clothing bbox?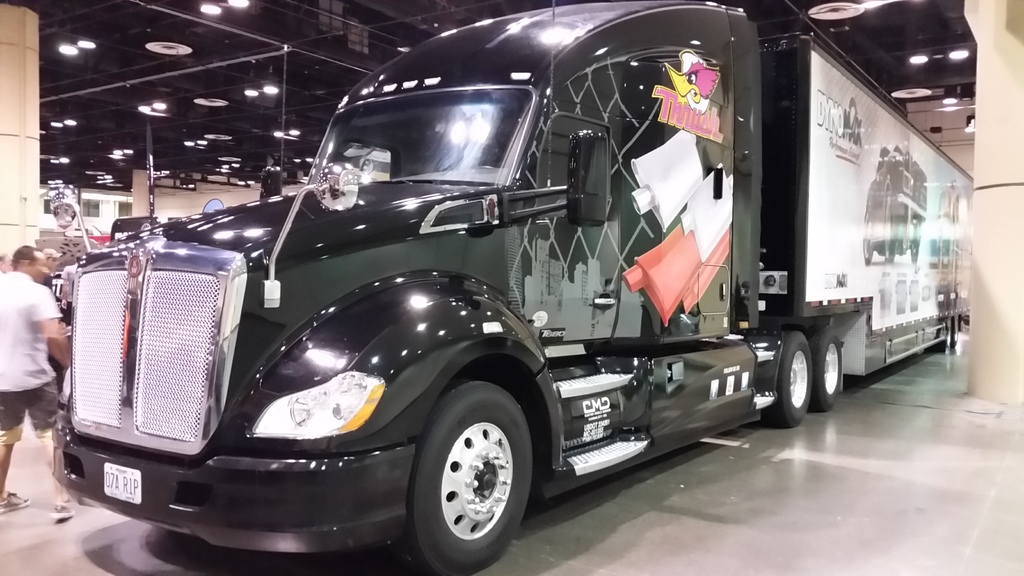
left=0, top=271, right=62, bottom=440
